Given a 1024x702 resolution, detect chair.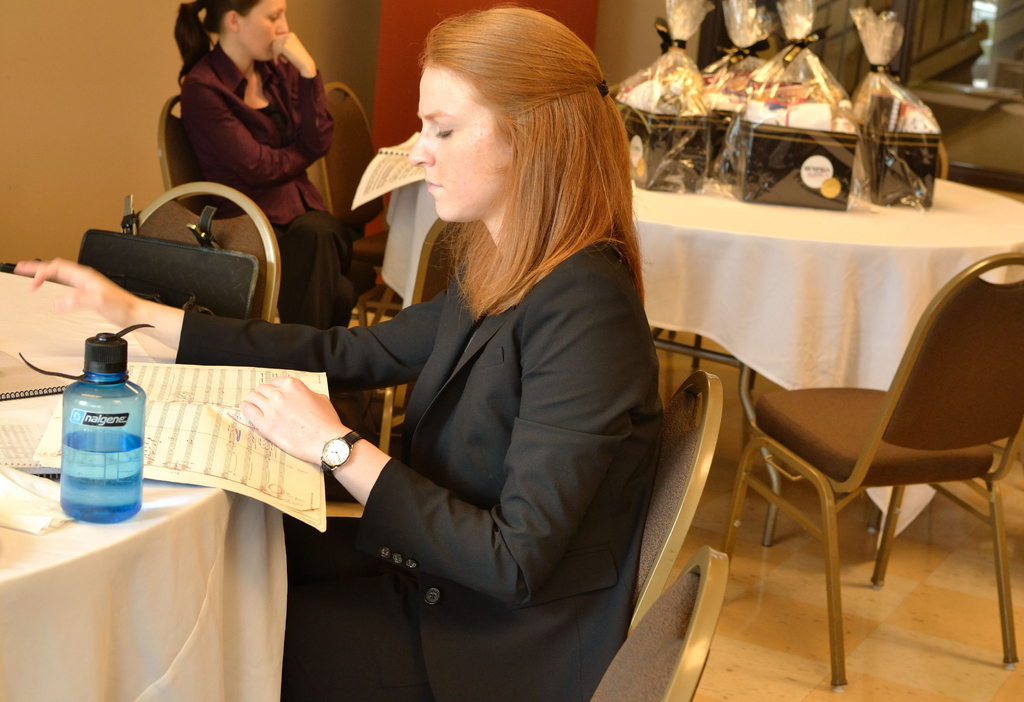
586:543:726:701.
